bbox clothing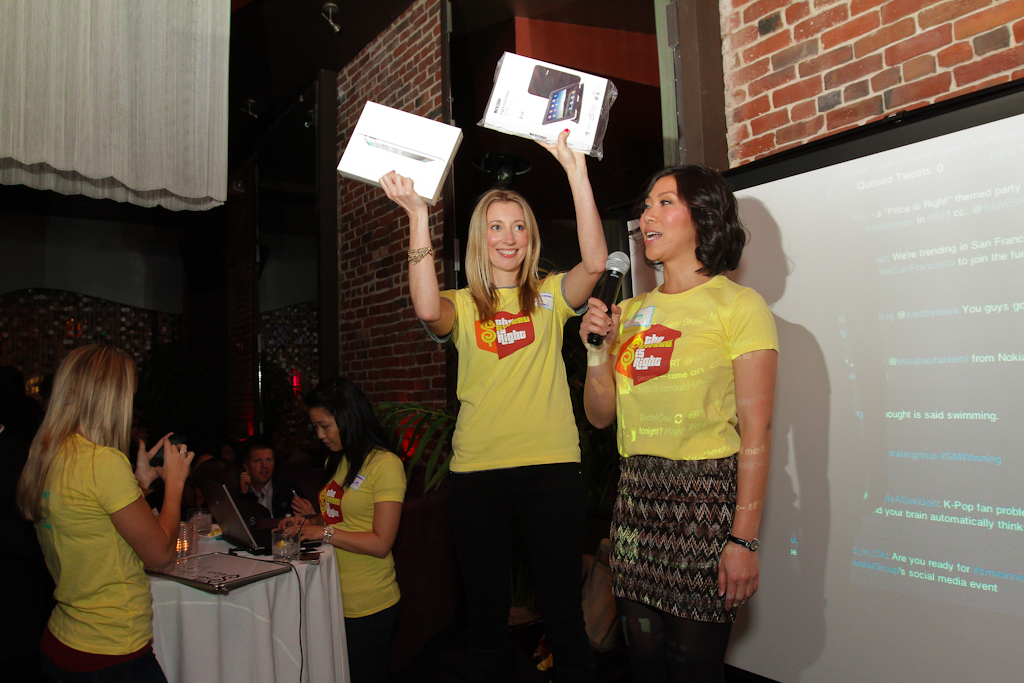
33:423:168:682
